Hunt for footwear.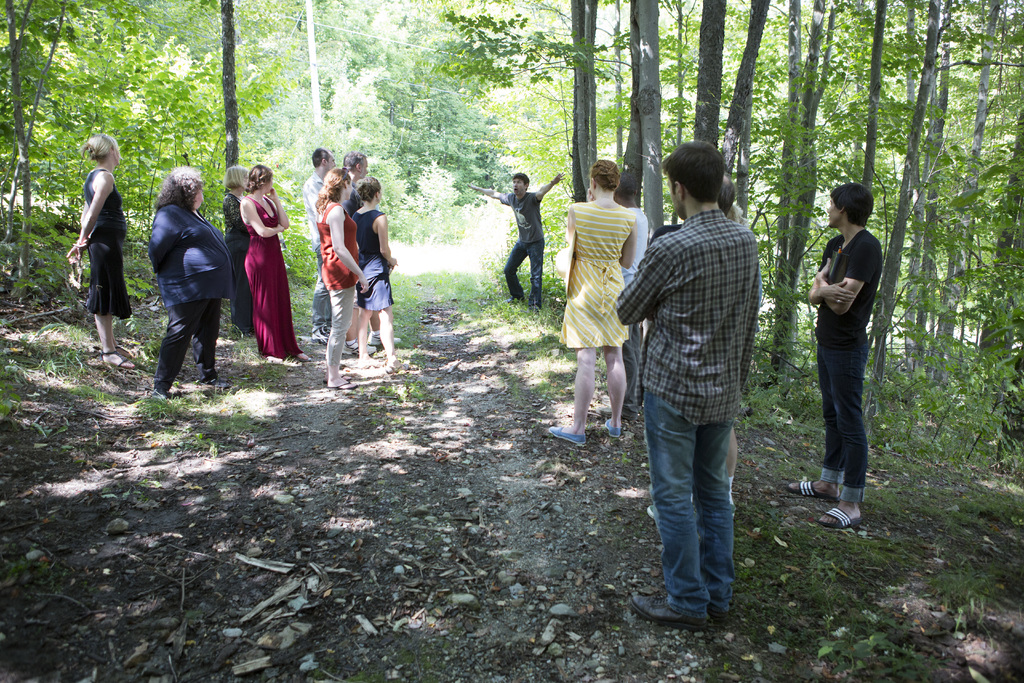
Hunted down at crop(783, 477, 837, 498).
